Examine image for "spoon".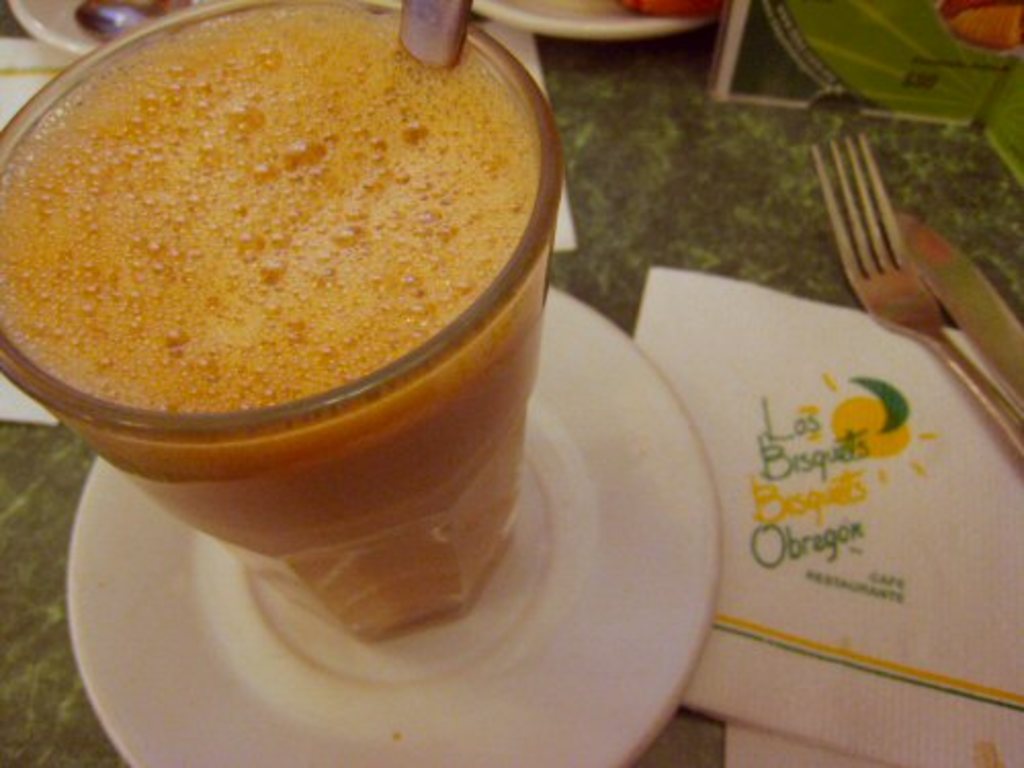
Examination result: x1=72, y1=0, x2=199, y2=45.
